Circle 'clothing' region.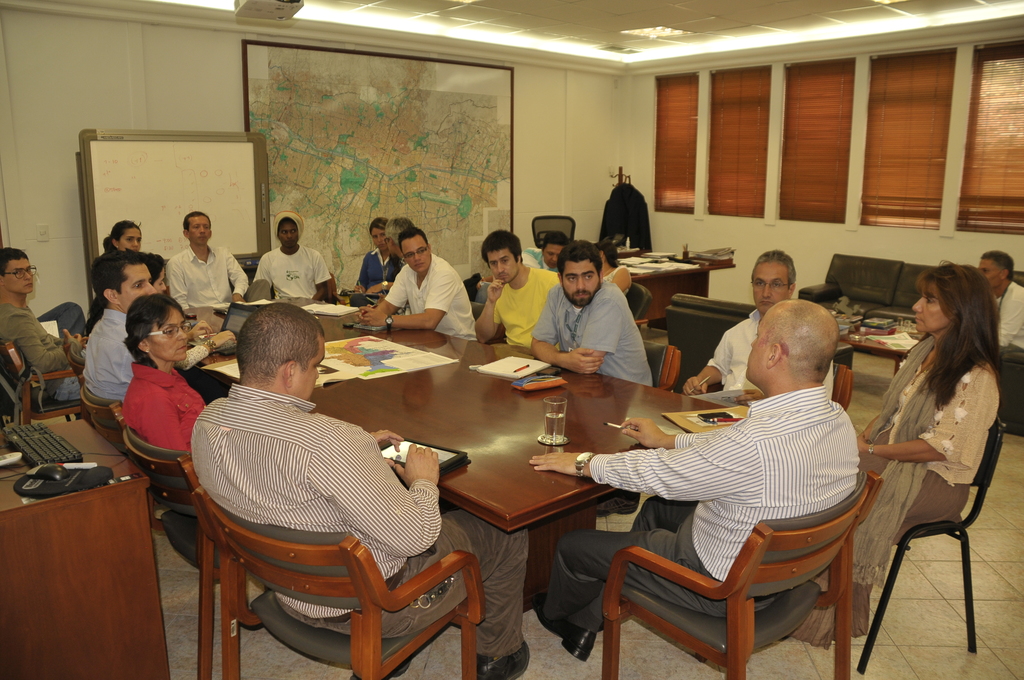
Region: box(492, 263, 564, 352).
